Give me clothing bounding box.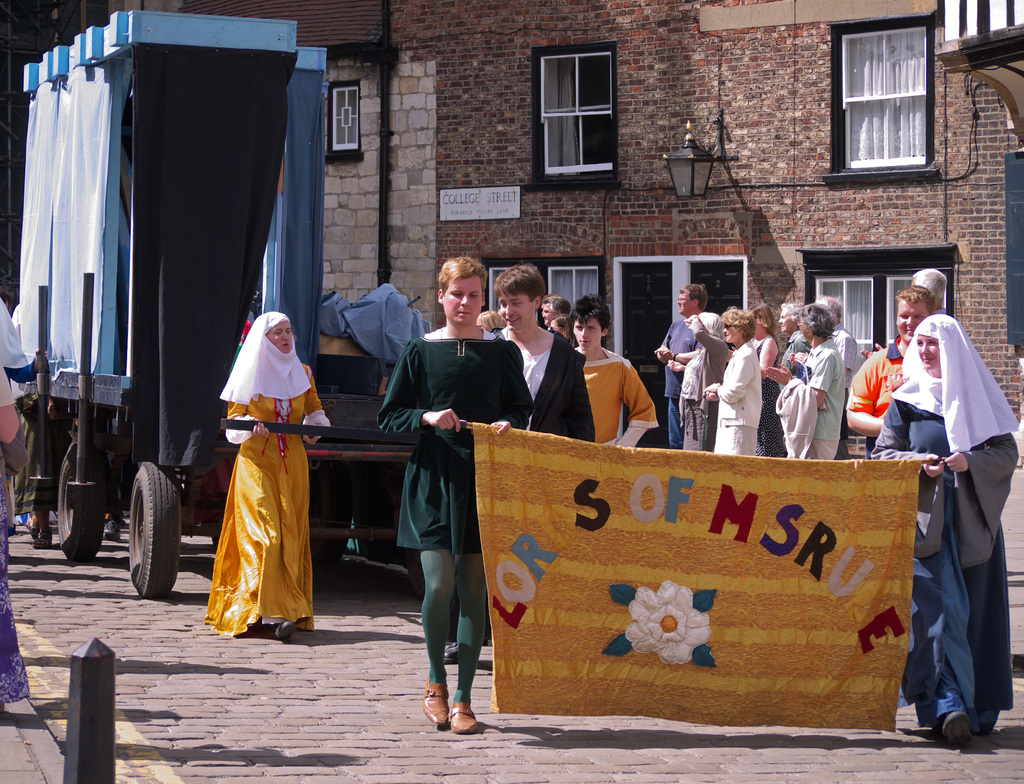
688 316 730 449.
